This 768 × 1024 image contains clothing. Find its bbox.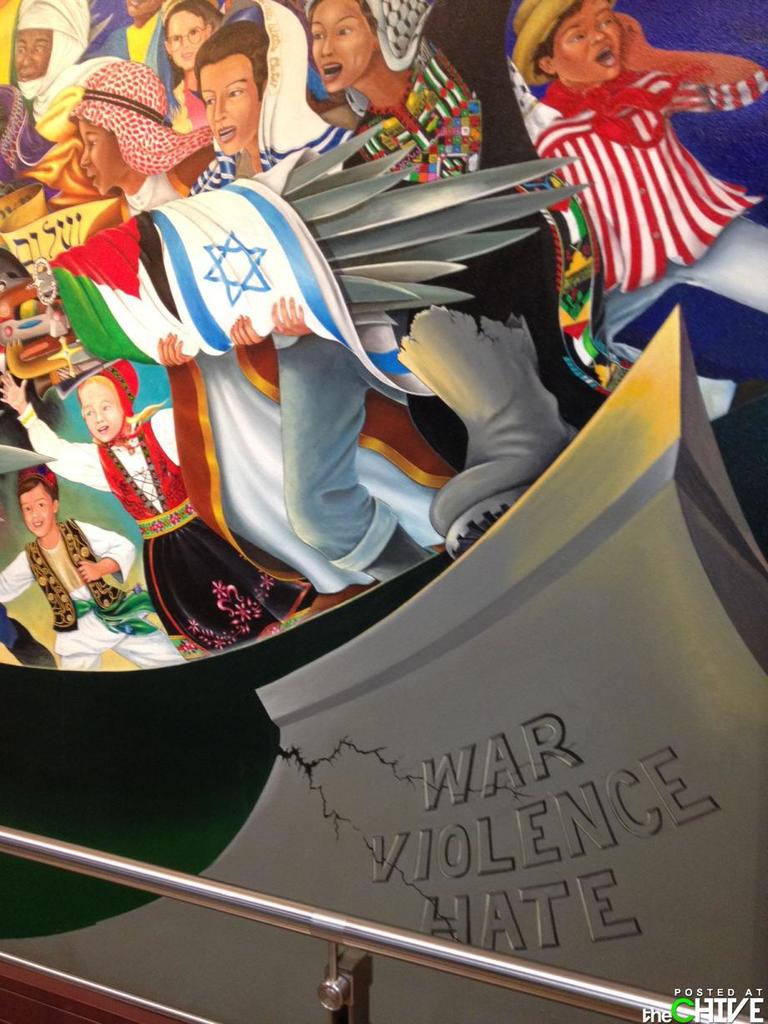
{"x1": 2, "y1": 525, "x2": 203, "y2": 677}.
